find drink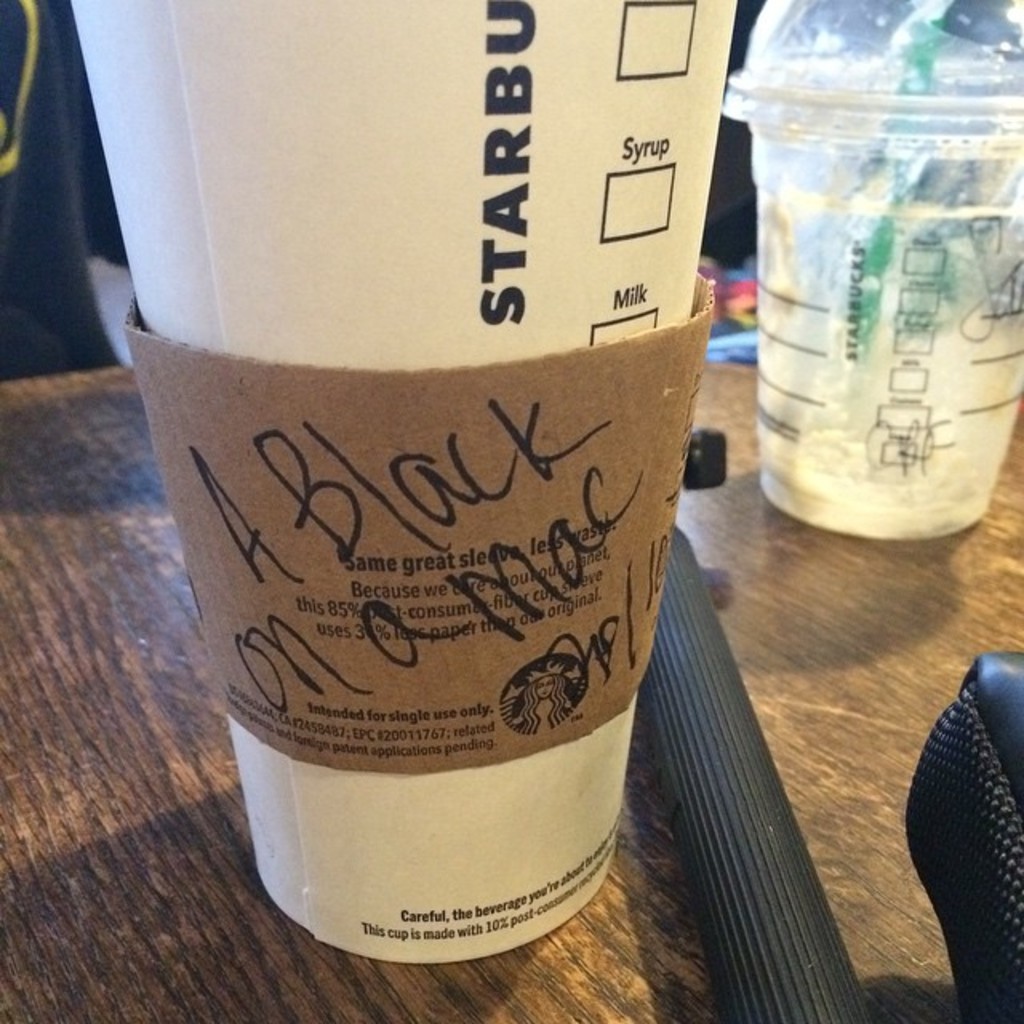
box=[754, 195, 1021, 542]
